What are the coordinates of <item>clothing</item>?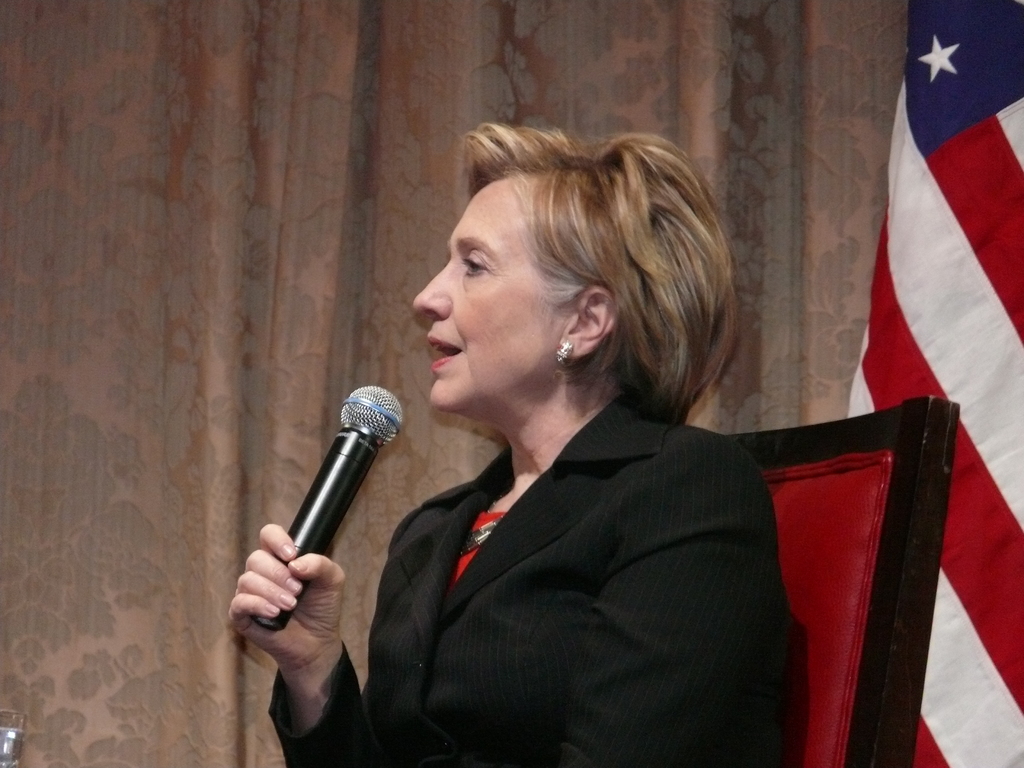
box=[328, 339, 845, 766].
